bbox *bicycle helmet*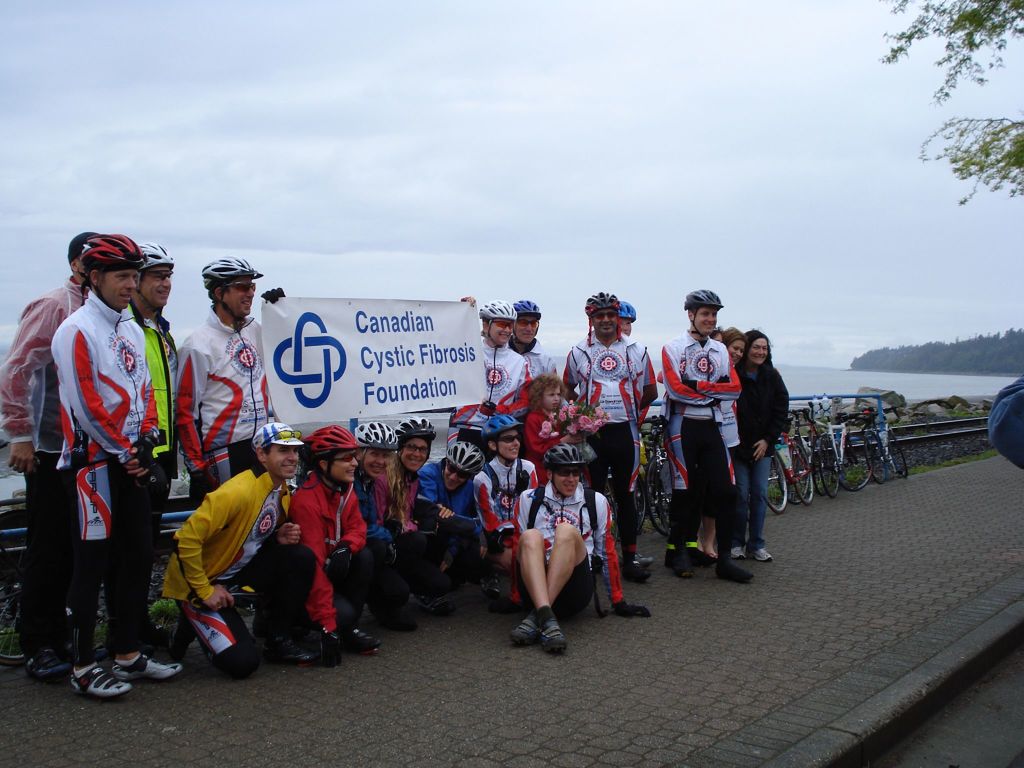
(488, 409, 522, 437)
